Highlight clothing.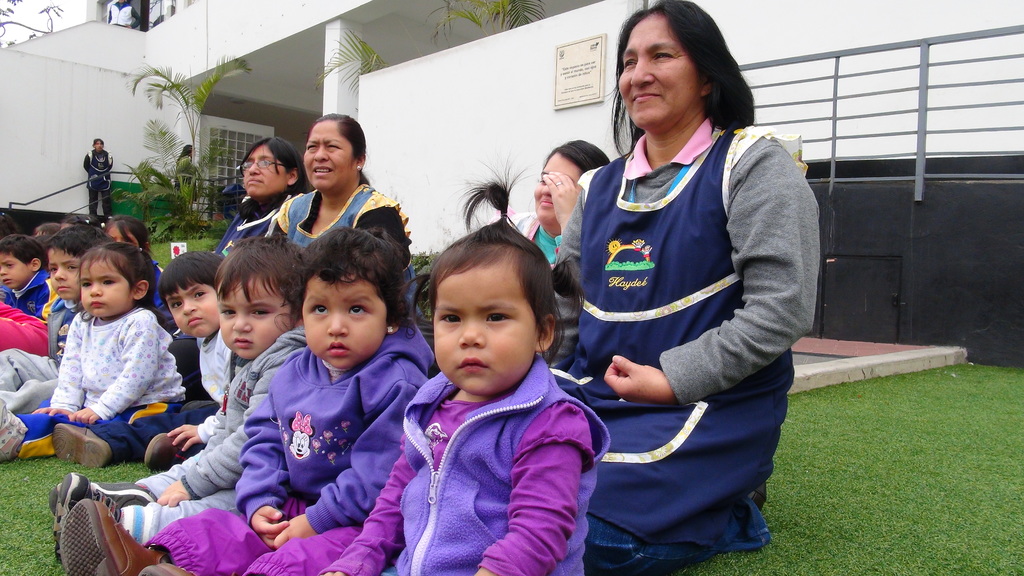
Highlighted region: {"left": 93, "top": 333, "right": 241, "bottom": 445}.
